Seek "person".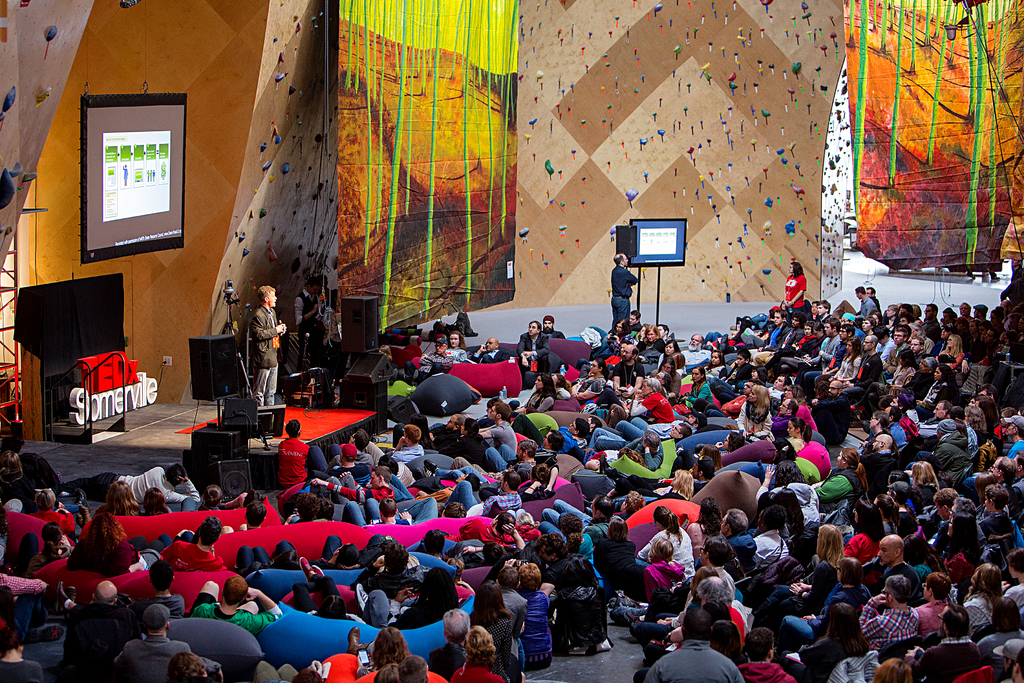
crop(612, 254, 639, 325).
